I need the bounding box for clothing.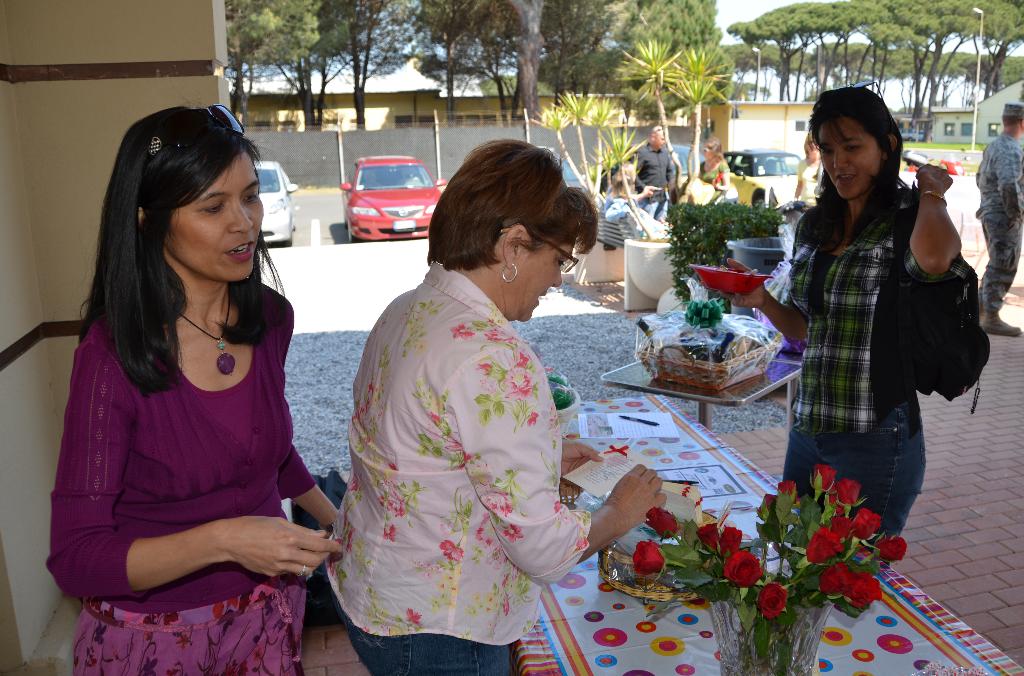
Here it is: bbox=[797, 159, 826, 207].
